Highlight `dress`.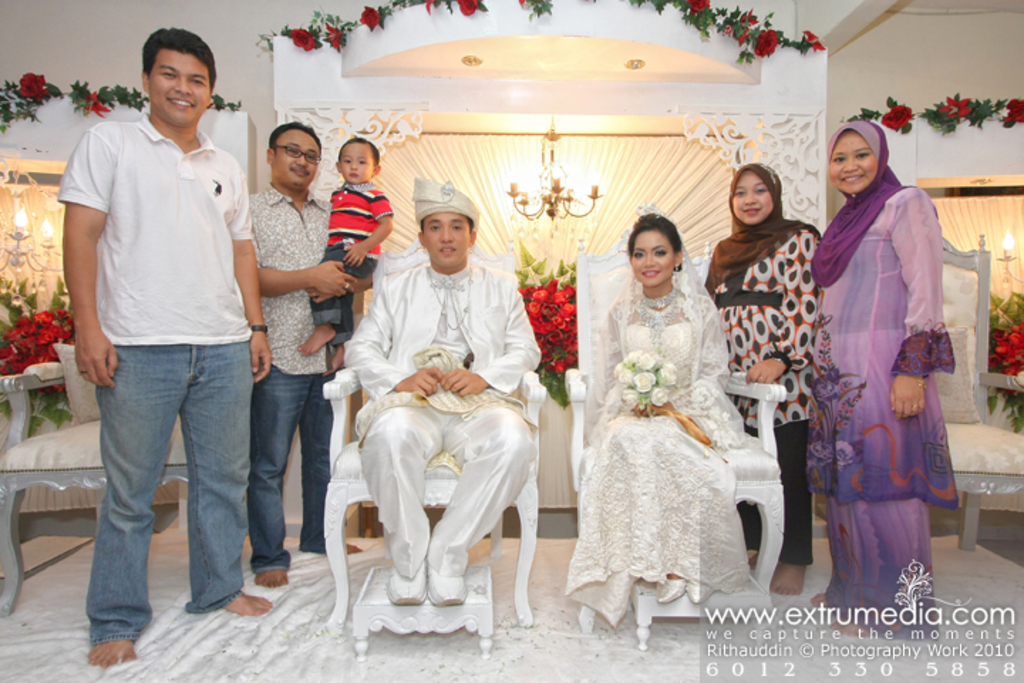
Highlighted region: (left=560, top=285, right=741, bottom=630).
